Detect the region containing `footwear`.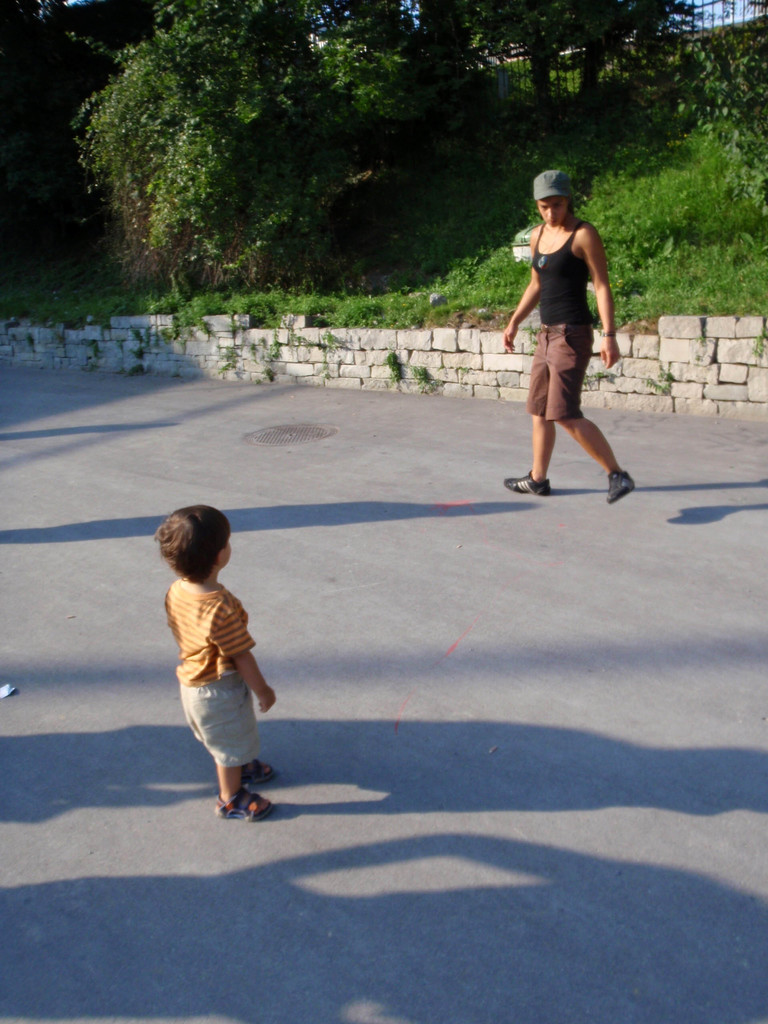
locate(499, 466, 551, 497).
